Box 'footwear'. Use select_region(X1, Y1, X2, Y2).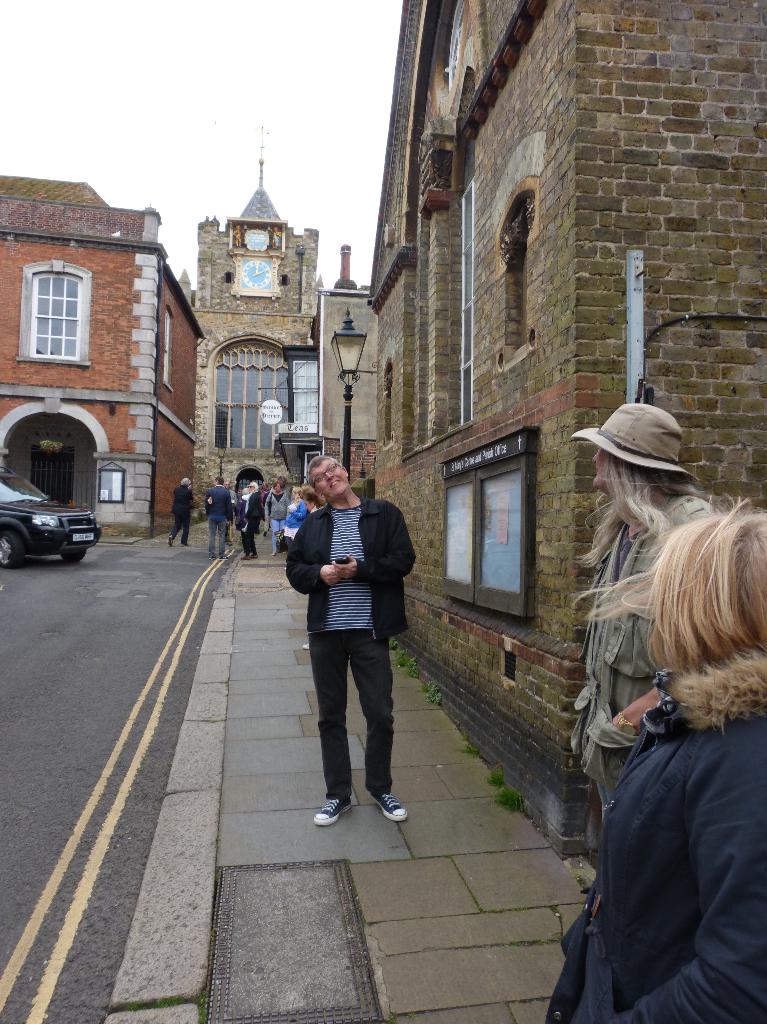
select_region(312, 798, 351, 826).
